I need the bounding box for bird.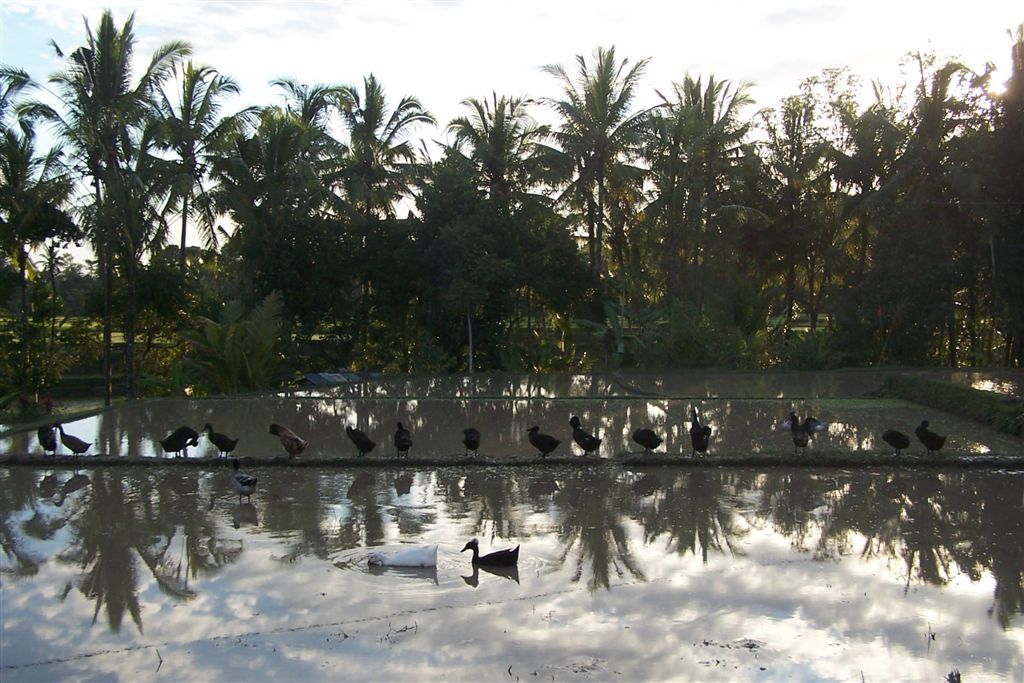
Here it is: {"x1": 462, "y1": 429, "x2": 486, "y2": 460}.
